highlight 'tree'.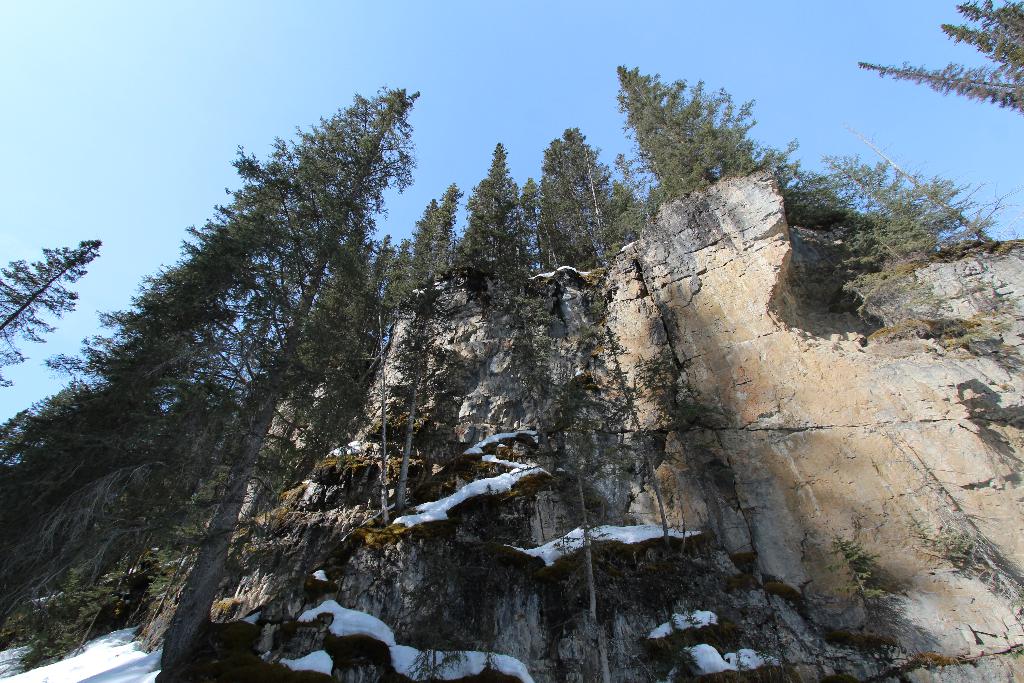
Highlighted region: 141:86:419:682.
